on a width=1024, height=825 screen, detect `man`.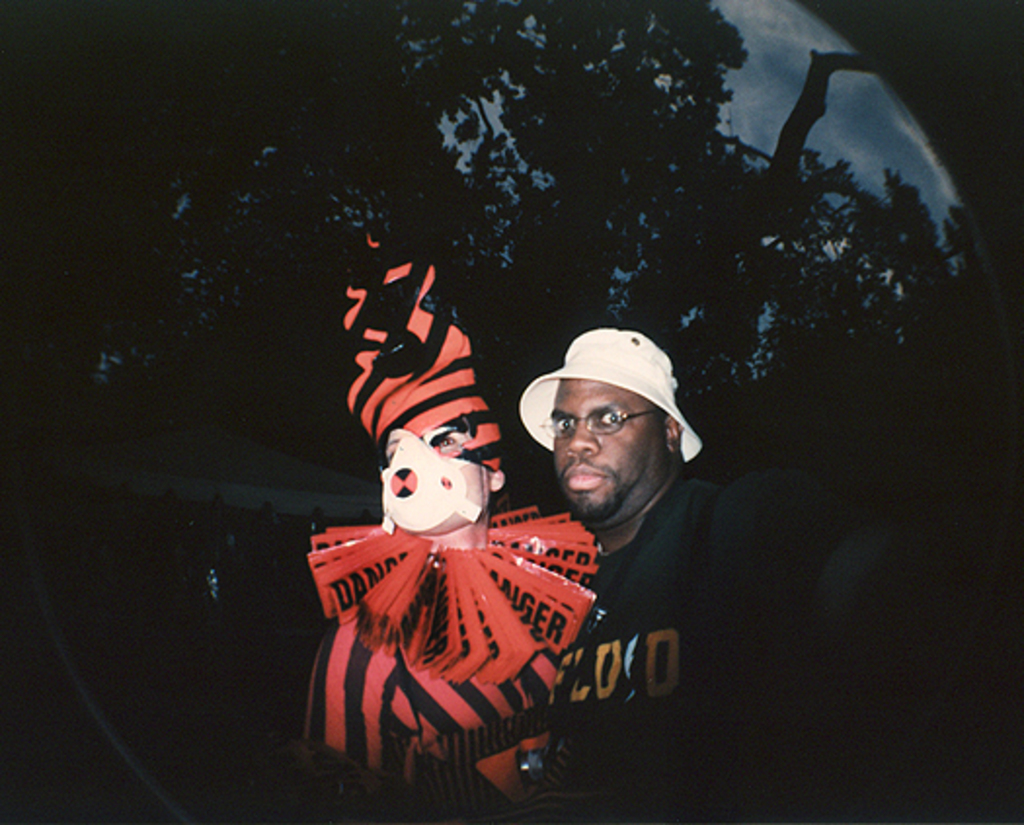
locate(449, 298, 784, 815).
